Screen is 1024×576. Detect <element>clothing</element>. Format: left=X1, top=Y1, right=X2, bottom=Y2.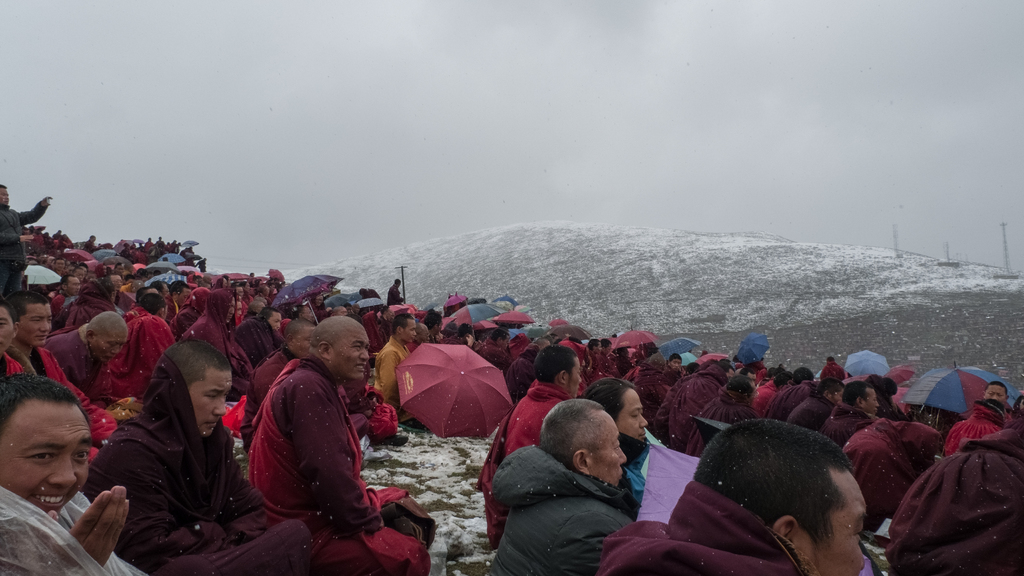
left=820, top=403, right=867, bottom=445.
